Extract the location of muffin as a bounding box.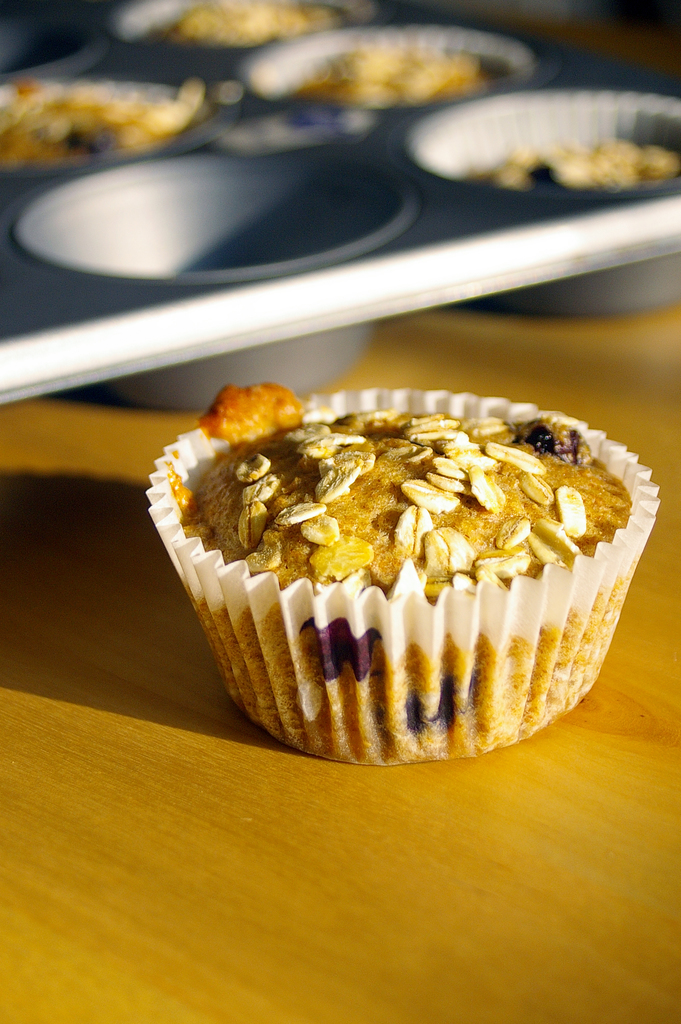
144,0,347,58.
